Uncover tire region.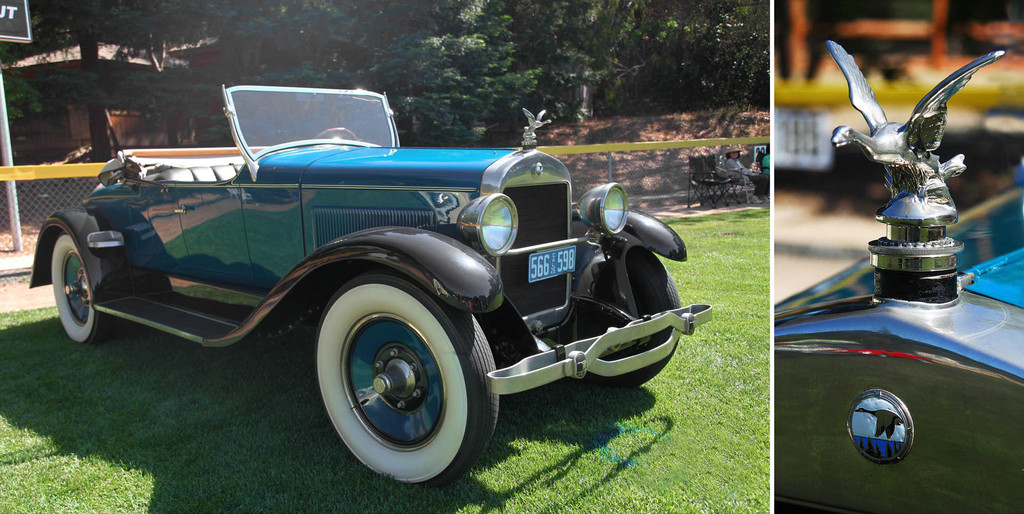
Uncovered: (x1=52, y1=231, x2=114, y2=344).
